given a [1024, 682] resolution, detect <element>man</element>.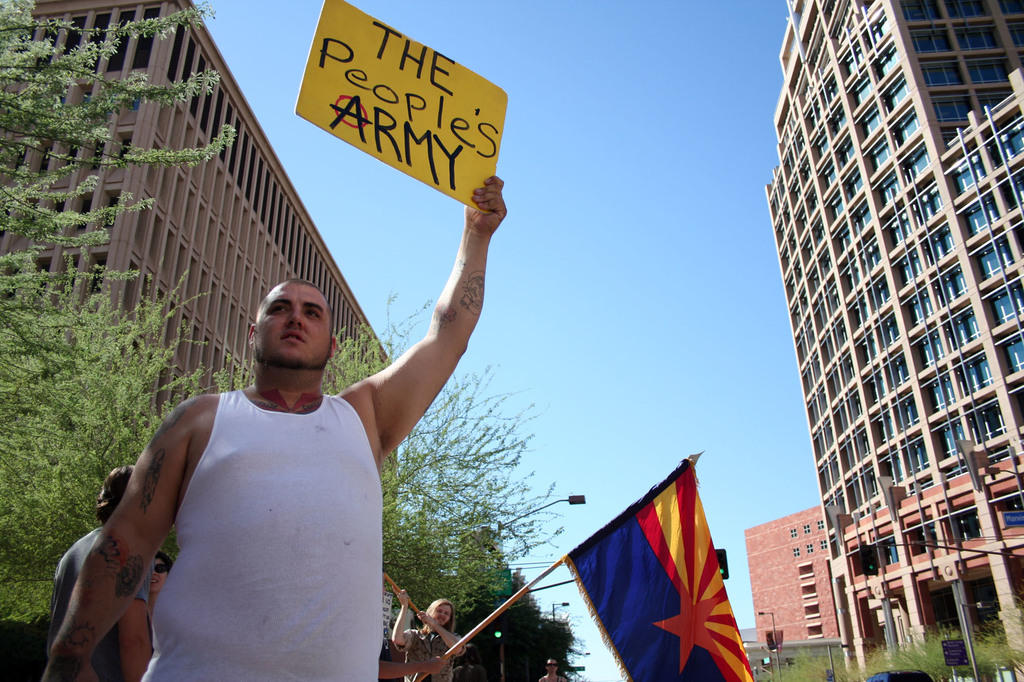
{"left": 33, "top": 175, "right": 512, "bottom": 681}.
